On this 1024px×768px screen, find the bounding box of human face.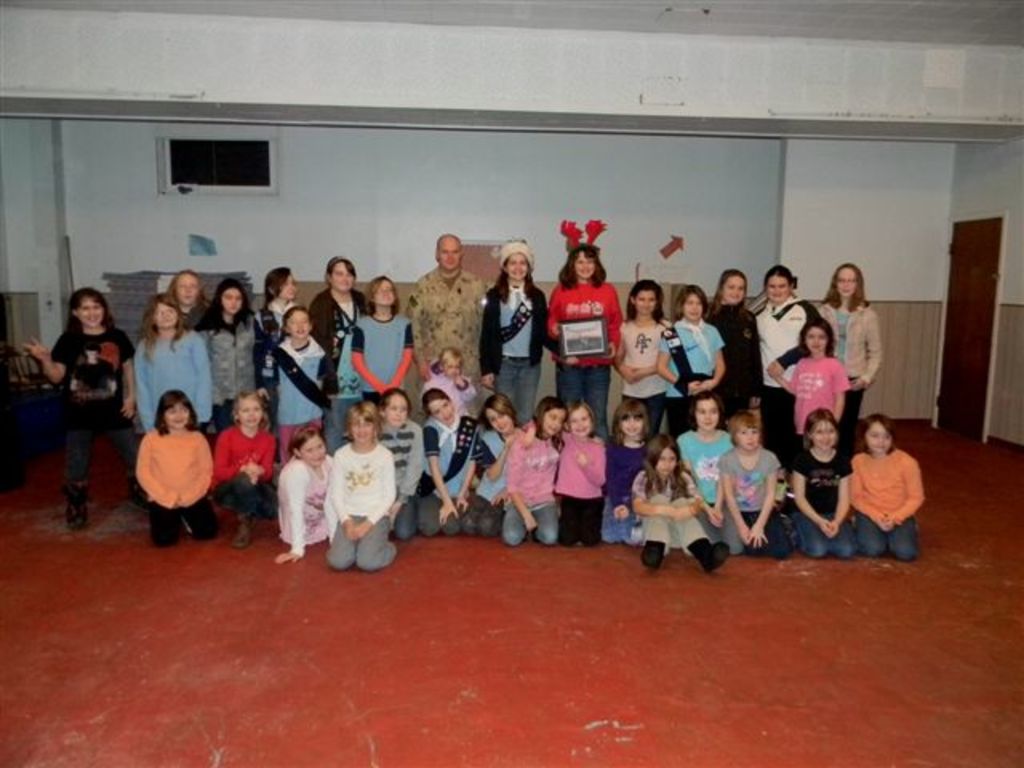
Bounding box: [219, 290, 243, 312].
